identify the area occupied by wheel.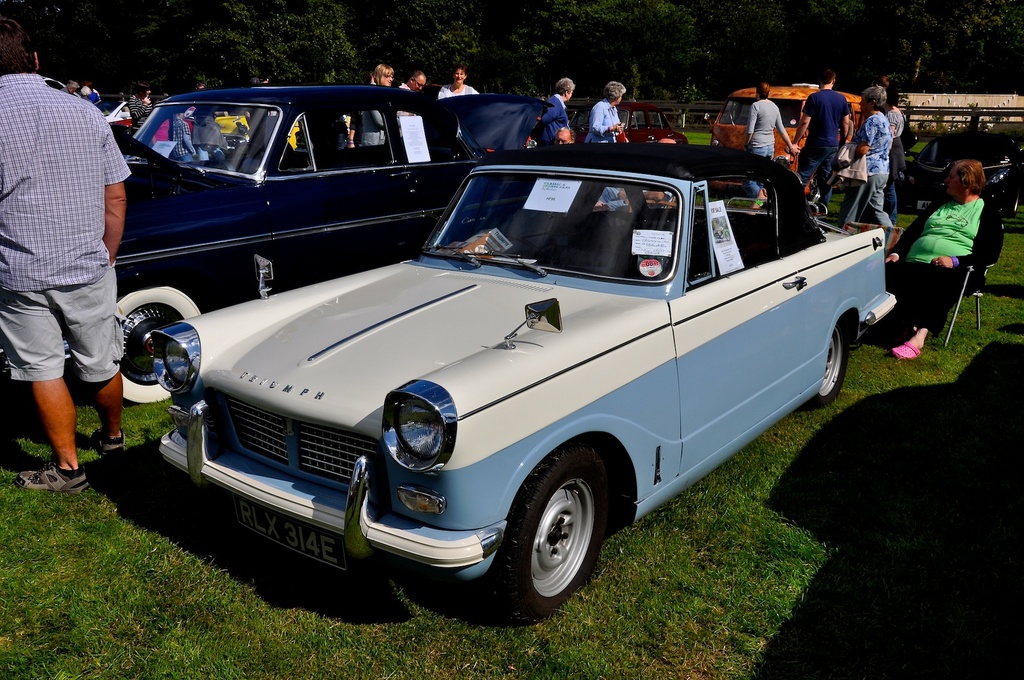
Area: (left=808, top=320, right=851, bottom=408).
